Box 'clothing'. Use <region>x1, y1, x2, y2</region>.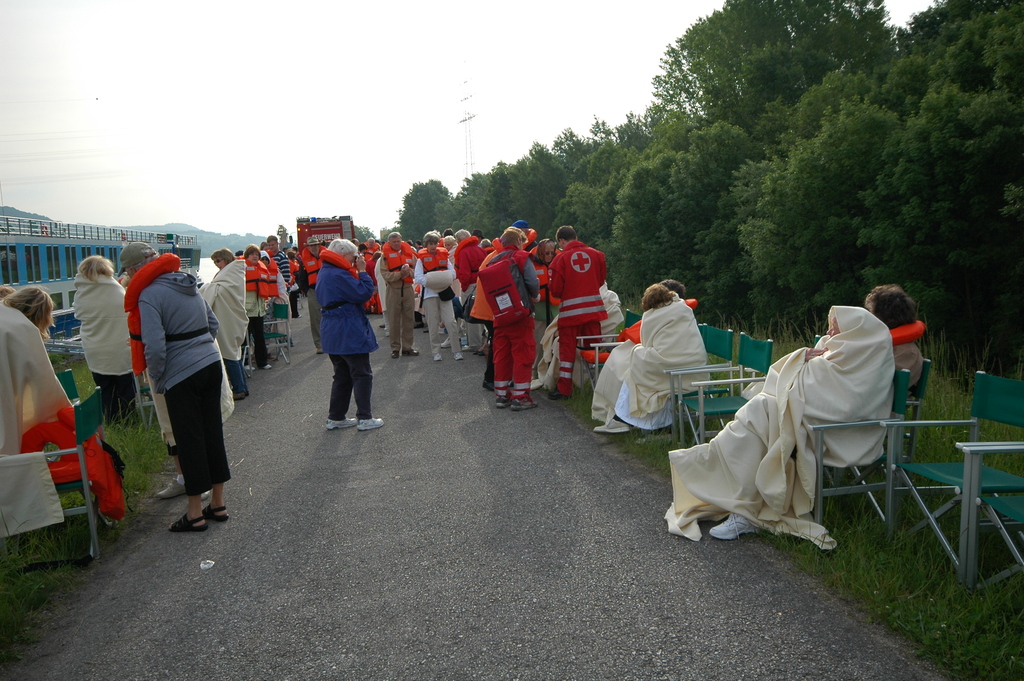
<region>447, 246, 459, 271</region>.
